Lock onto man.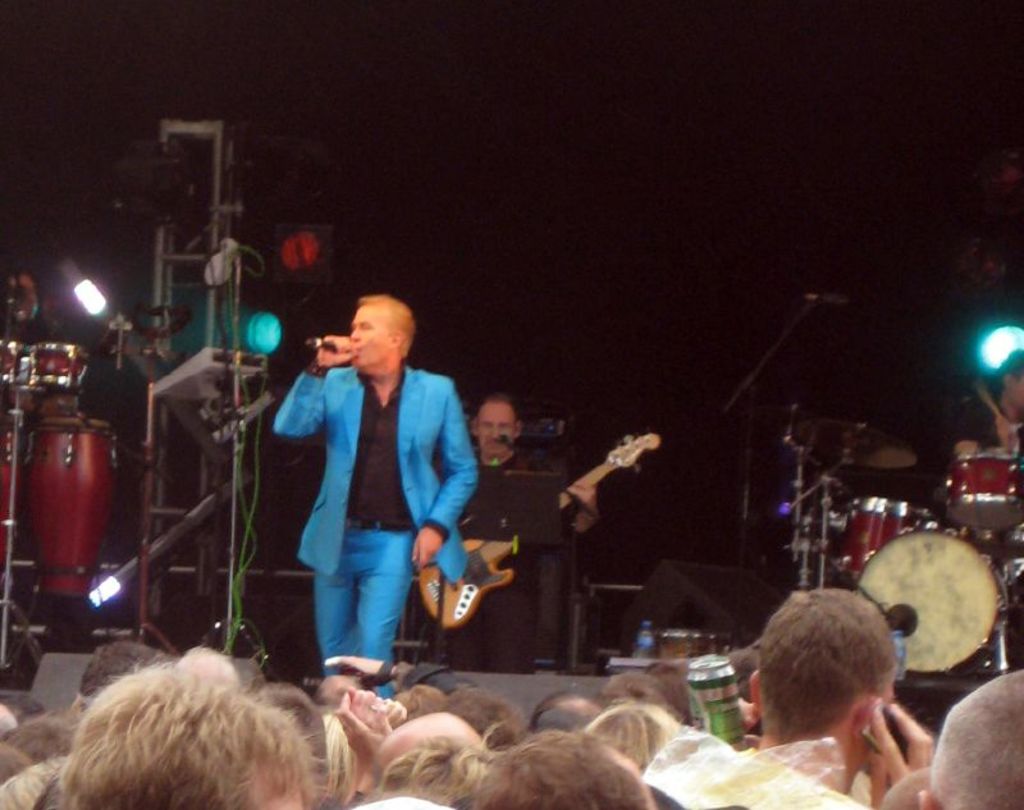
Locked: 751,585,941,809.
